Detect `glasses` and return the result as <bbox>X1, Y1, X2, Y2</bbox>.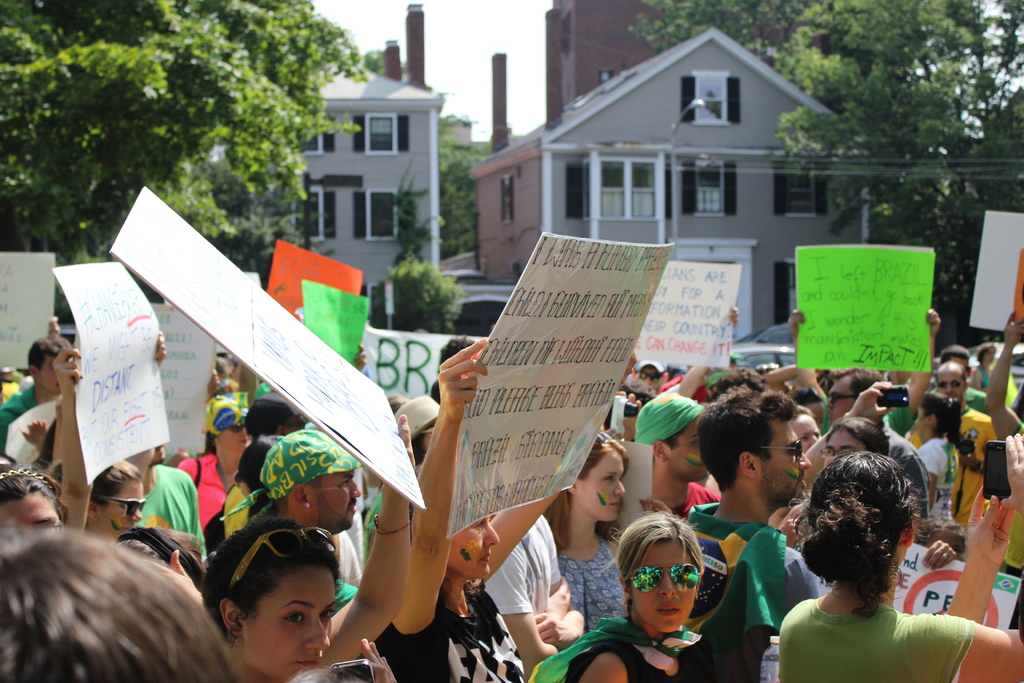
<bbox>936, 377, 969, 391</bbox>.
